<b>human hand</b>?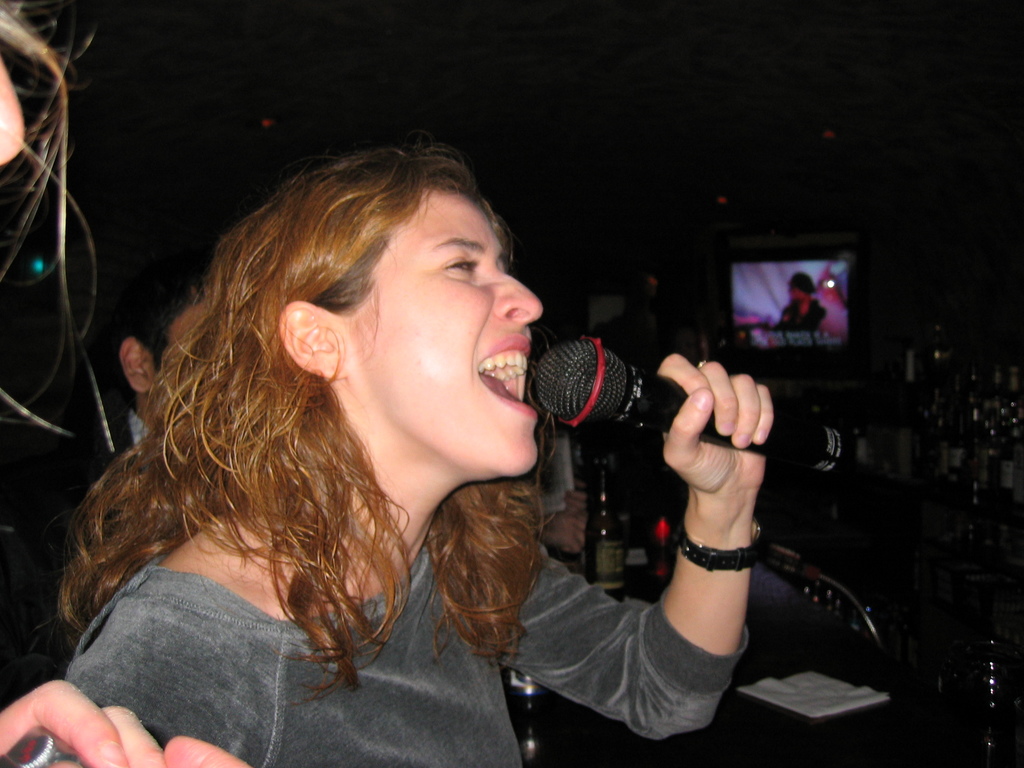
<bbox>0, 678, 253, 767</bbox>
